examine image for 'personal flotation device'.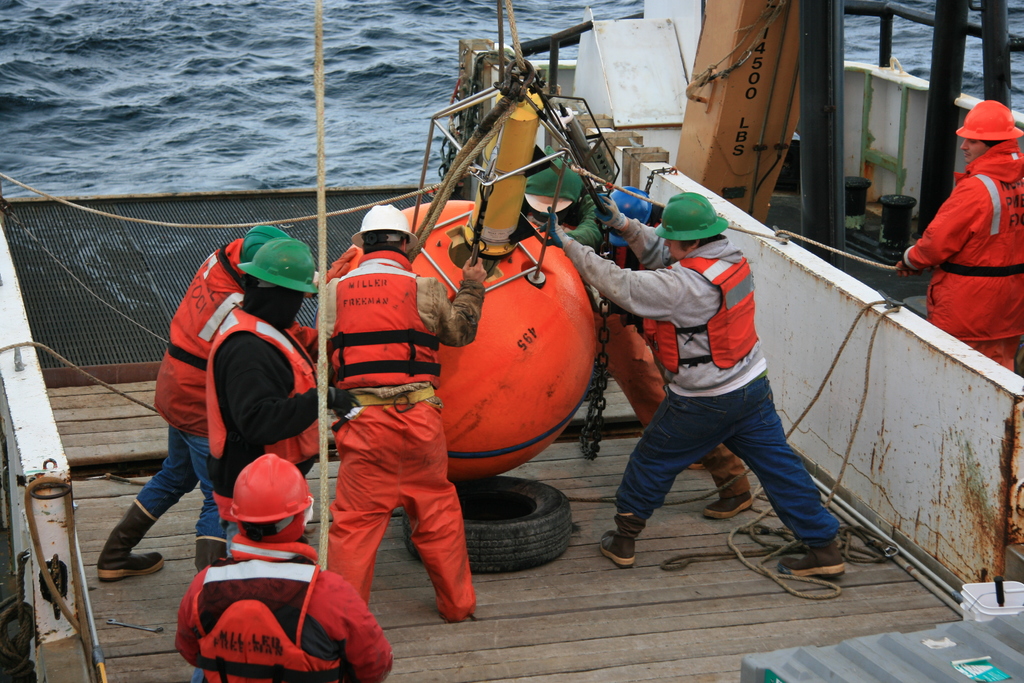
Examination result: detection(184, 541, 342, 682).
